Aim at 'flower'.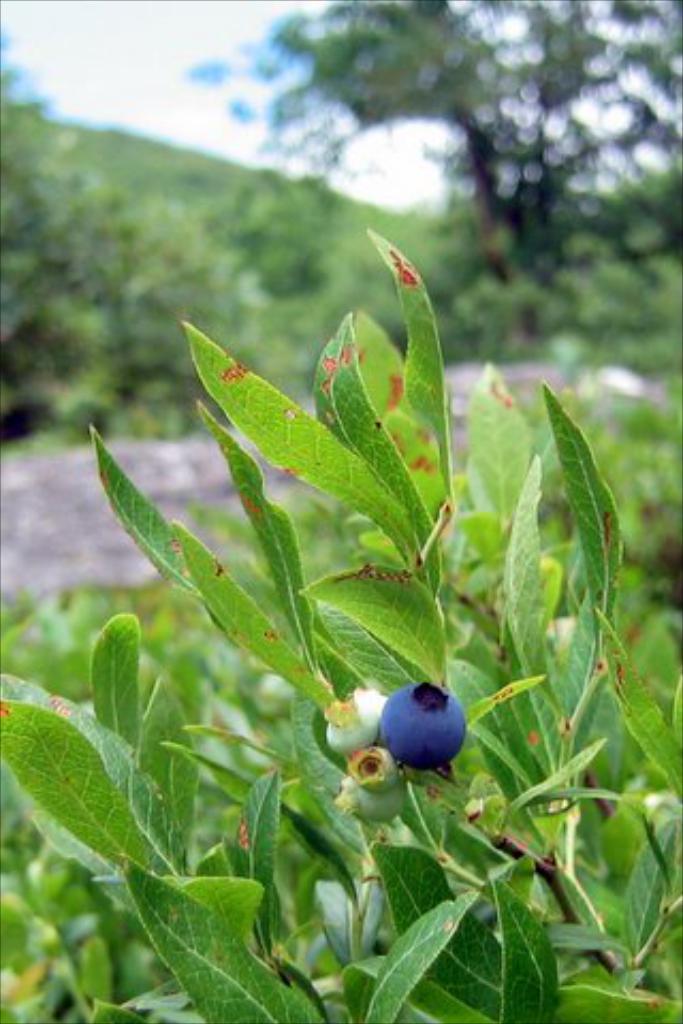
Aimed at pyautogui.locateOnScreen(346, 691, 472, 796).
